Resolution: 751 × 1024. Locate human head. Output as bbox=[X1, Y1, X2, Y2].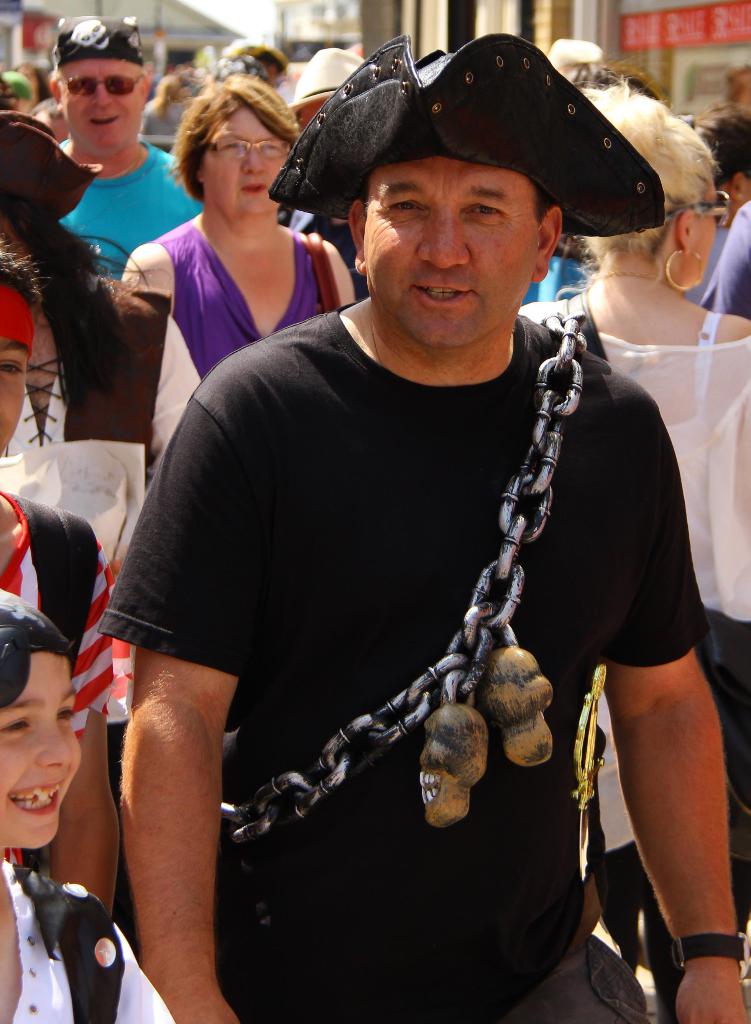
bbox=[341, 94, 570, 349].
